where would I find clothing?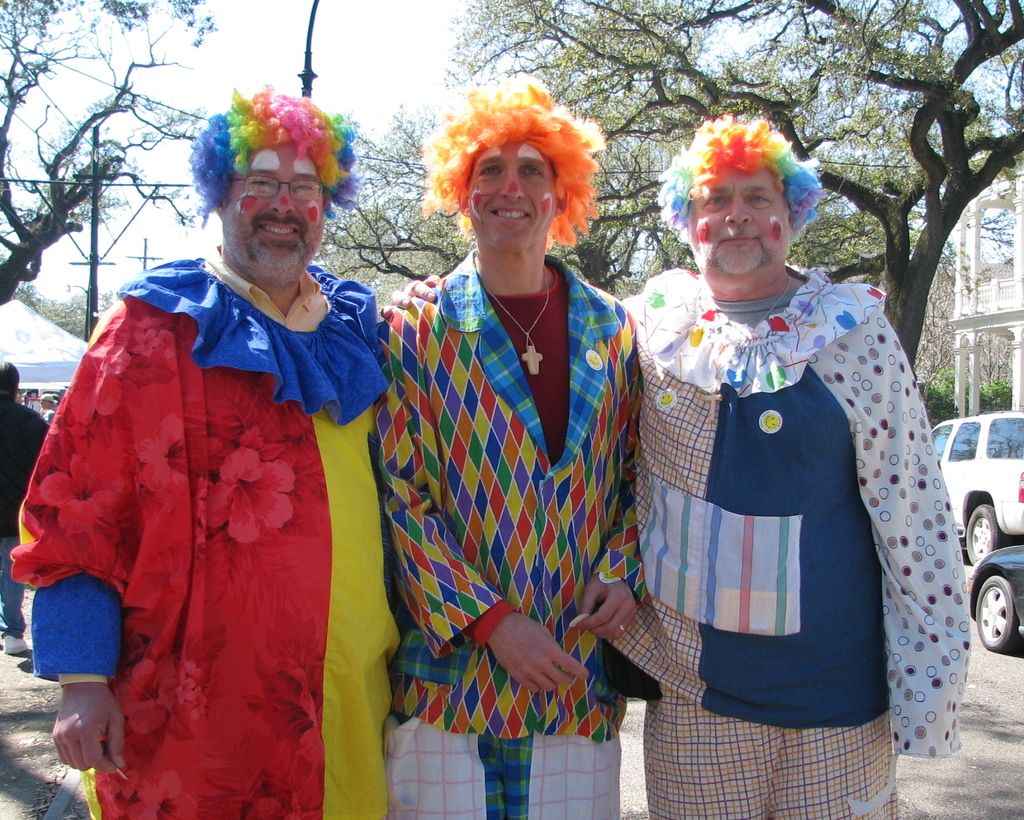
At (624, 217, 950, 780).
